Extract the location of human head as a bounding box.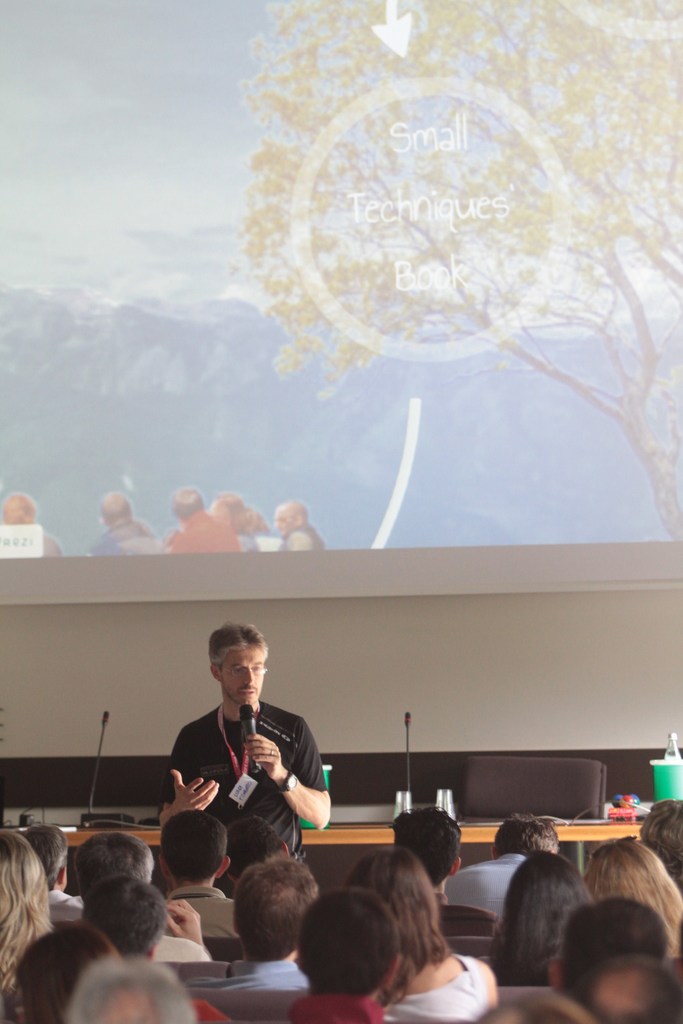
Rect(639, 800, 682, 889).
